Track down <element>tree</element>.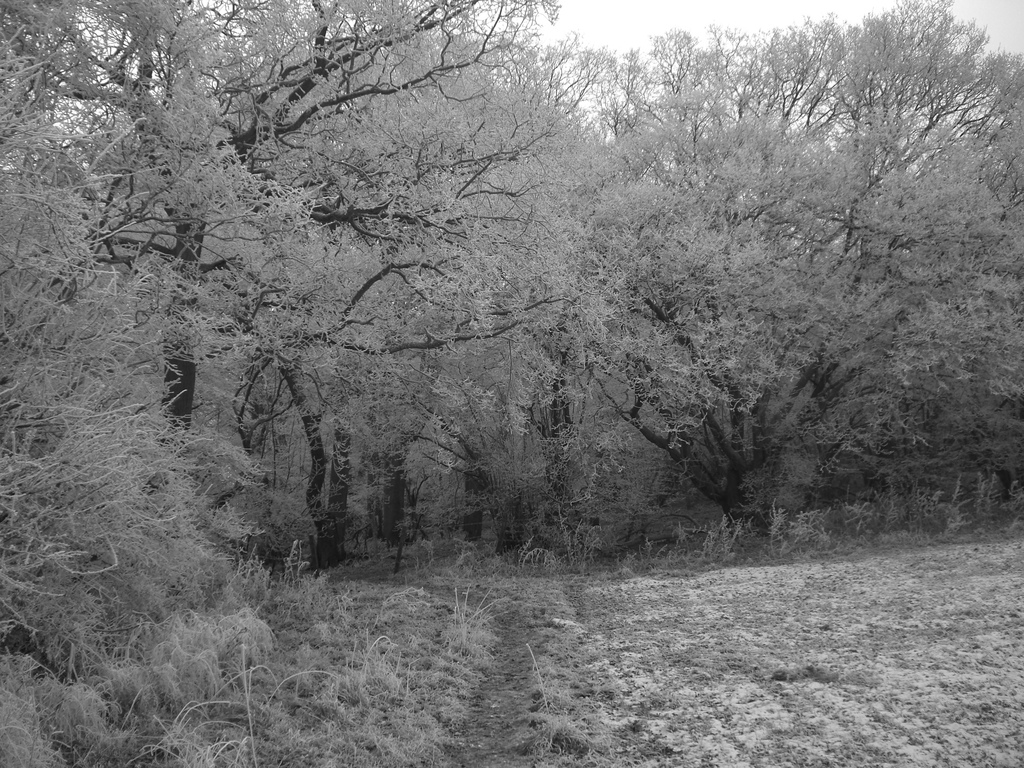
Tracked to <bbox>598, 0, 1023, 525</bbox>.
